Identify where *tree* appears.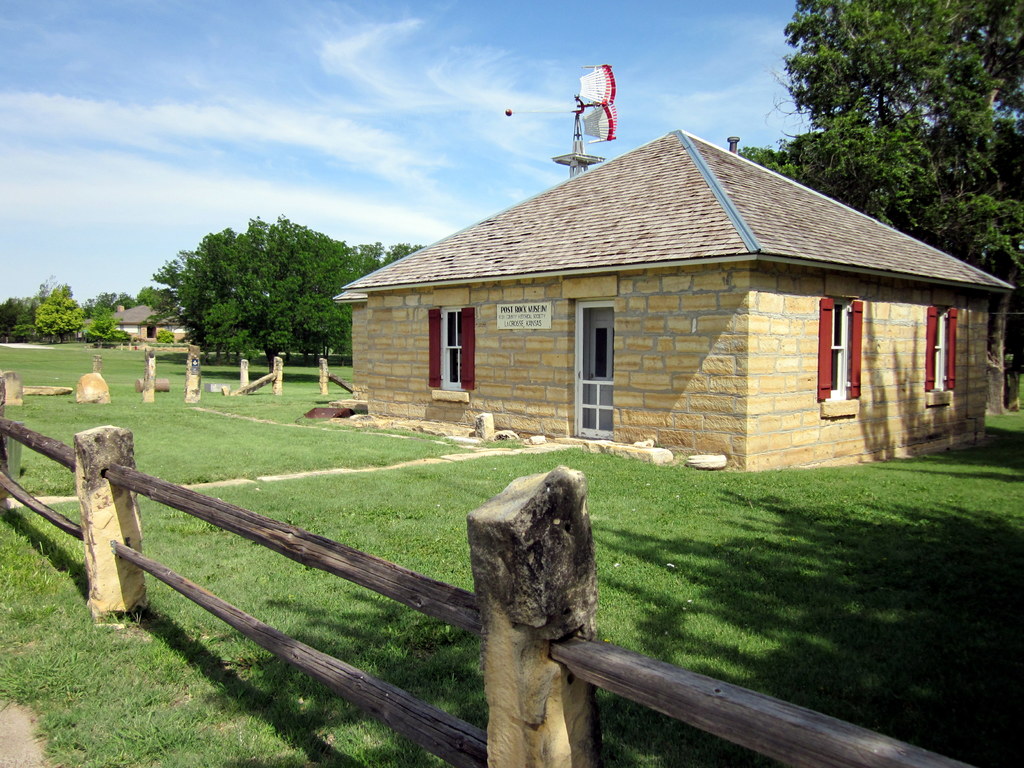
Appears at <bbox>38, 288, 80, 337</bbox>.
